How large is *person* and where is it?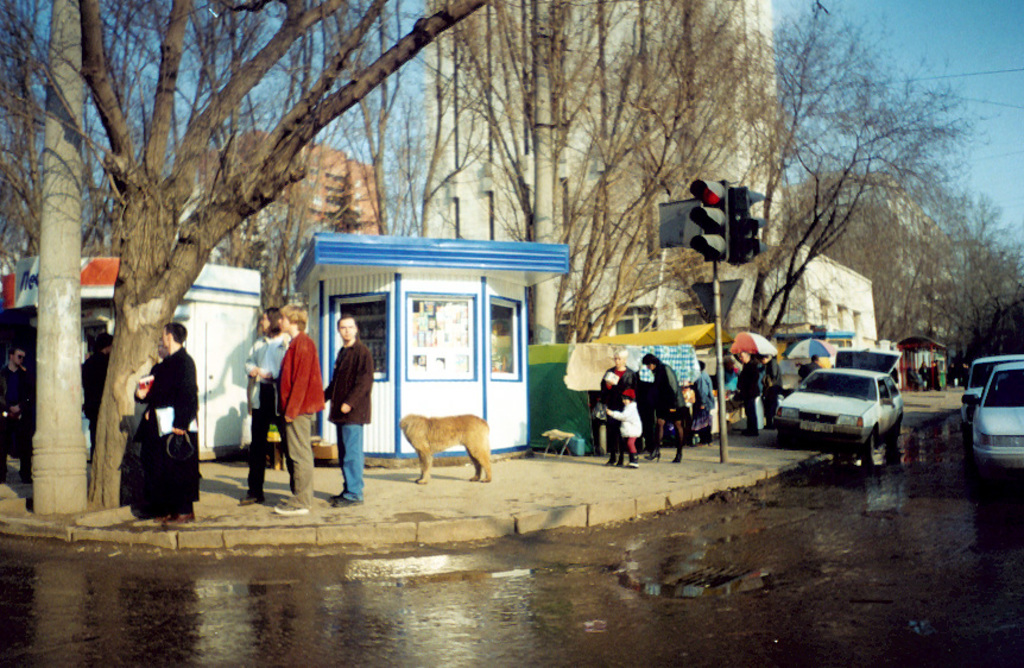
Bounding box: locate(589, 345, 637, 468).
